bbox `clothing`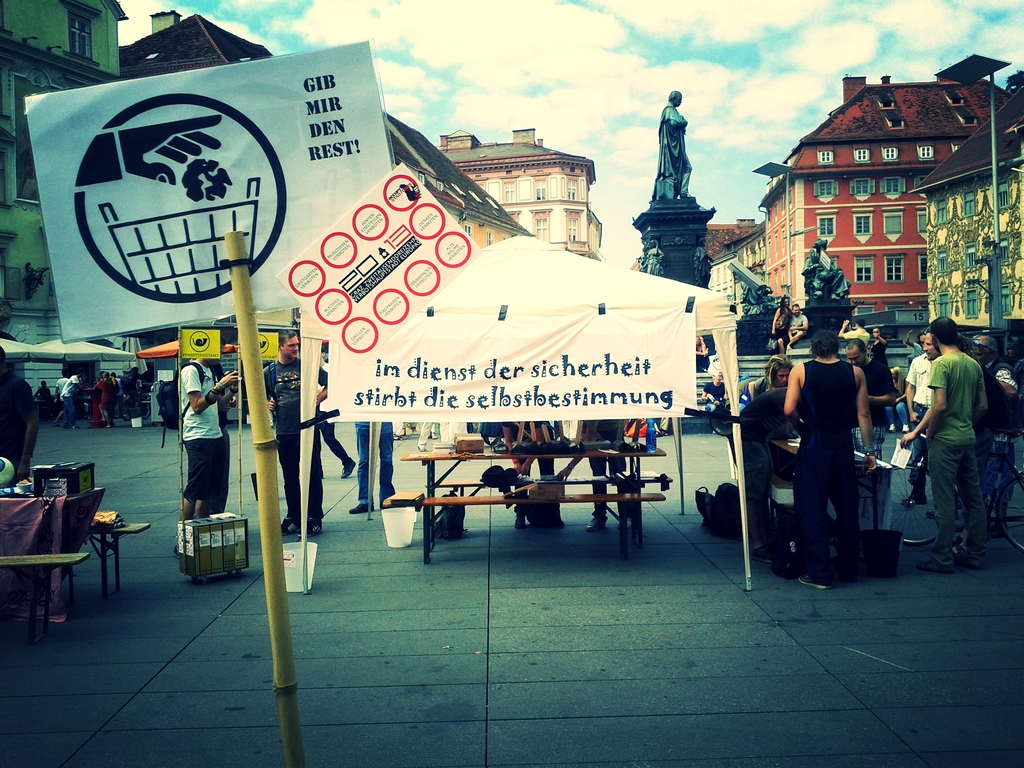
{"x1": 0, "y1": 371, "x2": 38, "y2": 483}
